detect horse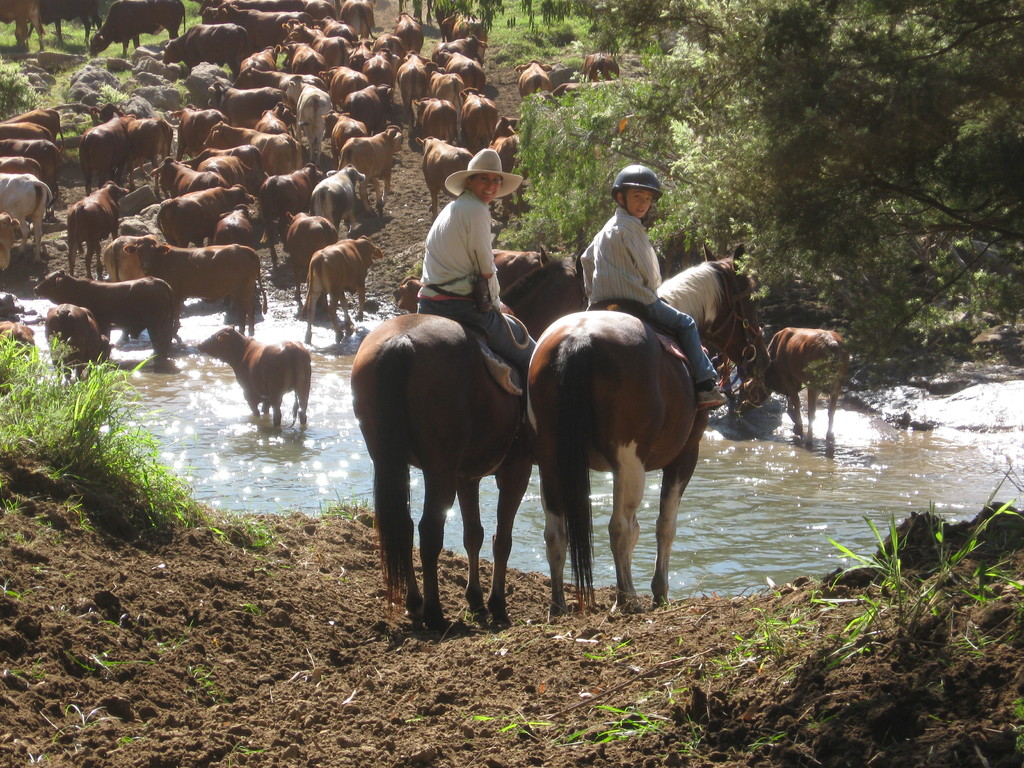
Rect(527, 246, 769, 624)
